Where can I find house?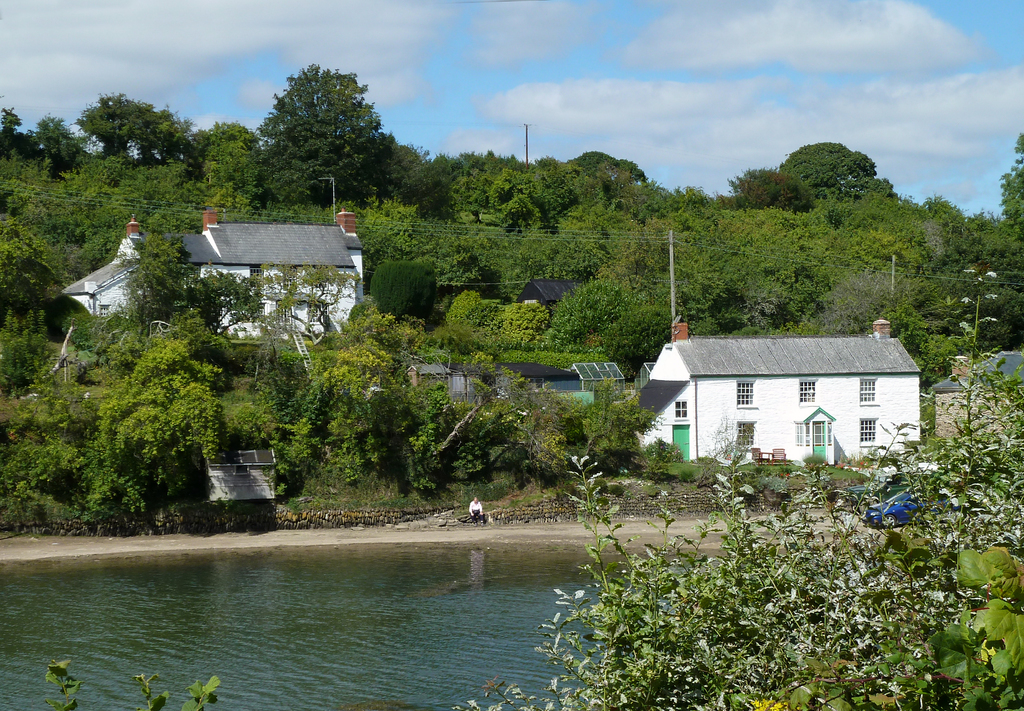
You can find it at [x1=199, y1=445, x2=275, y2=513].
